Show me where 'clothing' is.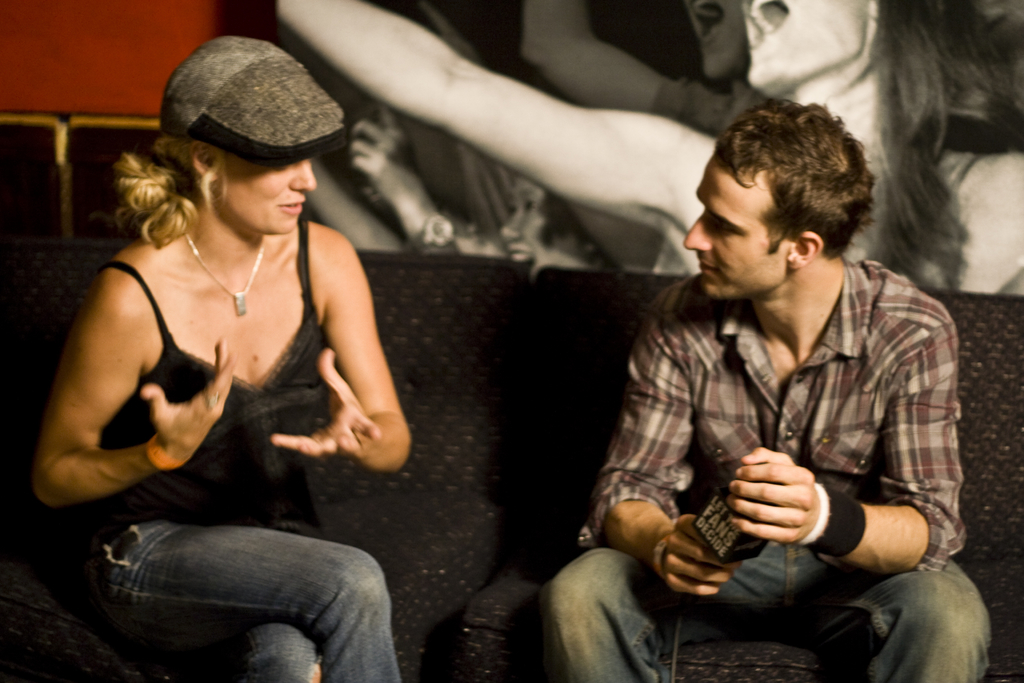
'clothing' is at <bbox>539, 257, 990, 682</bbox>.
